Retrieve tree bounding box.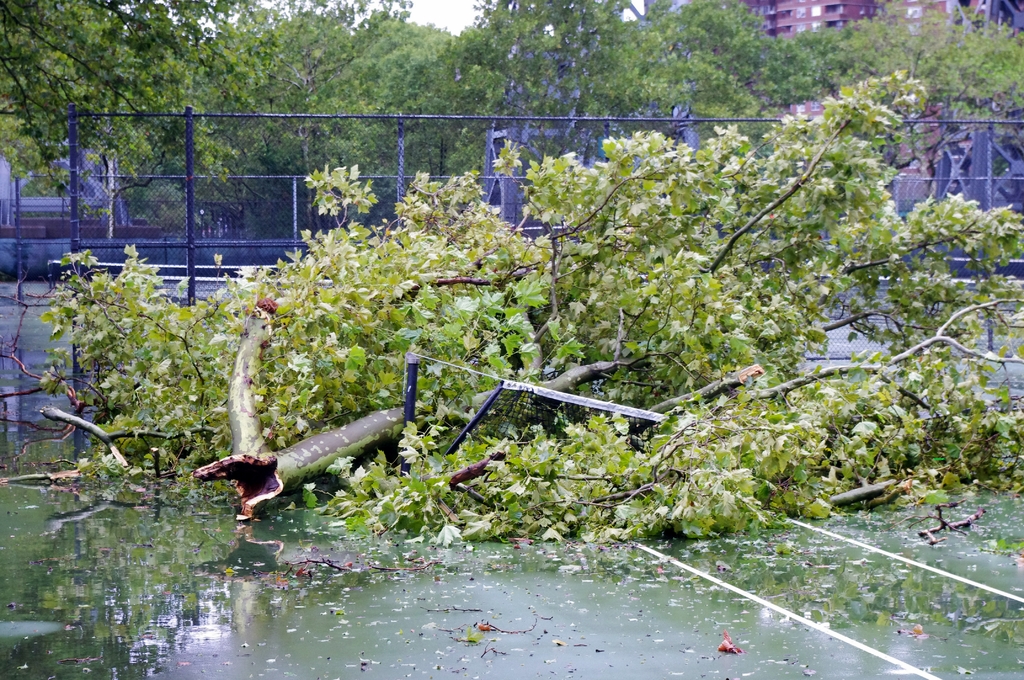
Bounding box: x1=346 y1=26 x2=474 y2=205.
